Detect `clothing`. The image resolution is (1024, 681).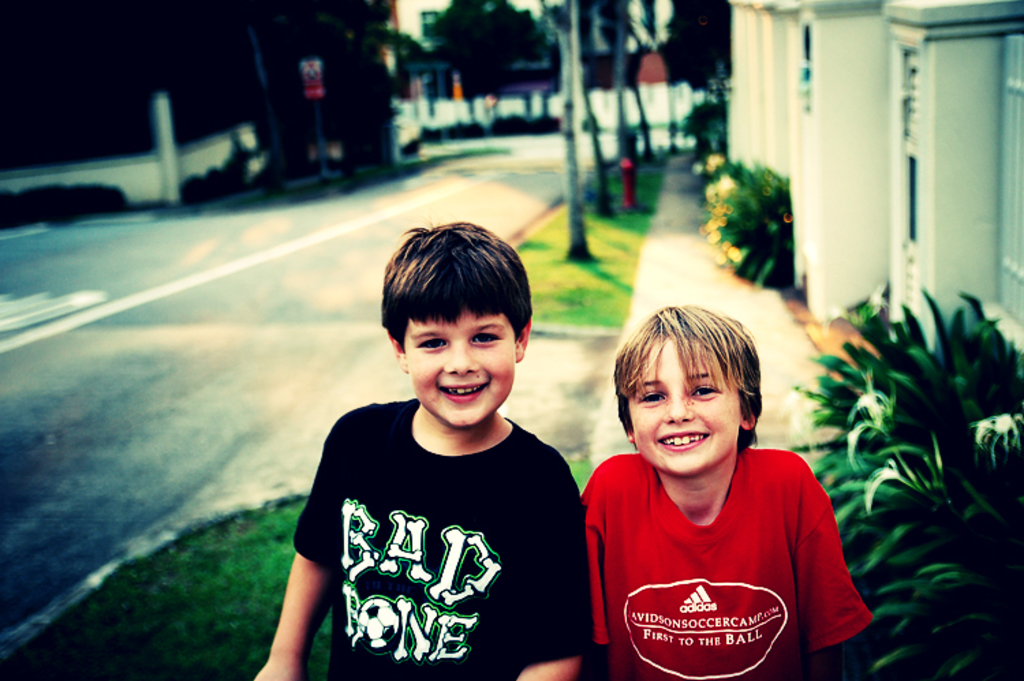
locate(292, 399, 587, 680).
